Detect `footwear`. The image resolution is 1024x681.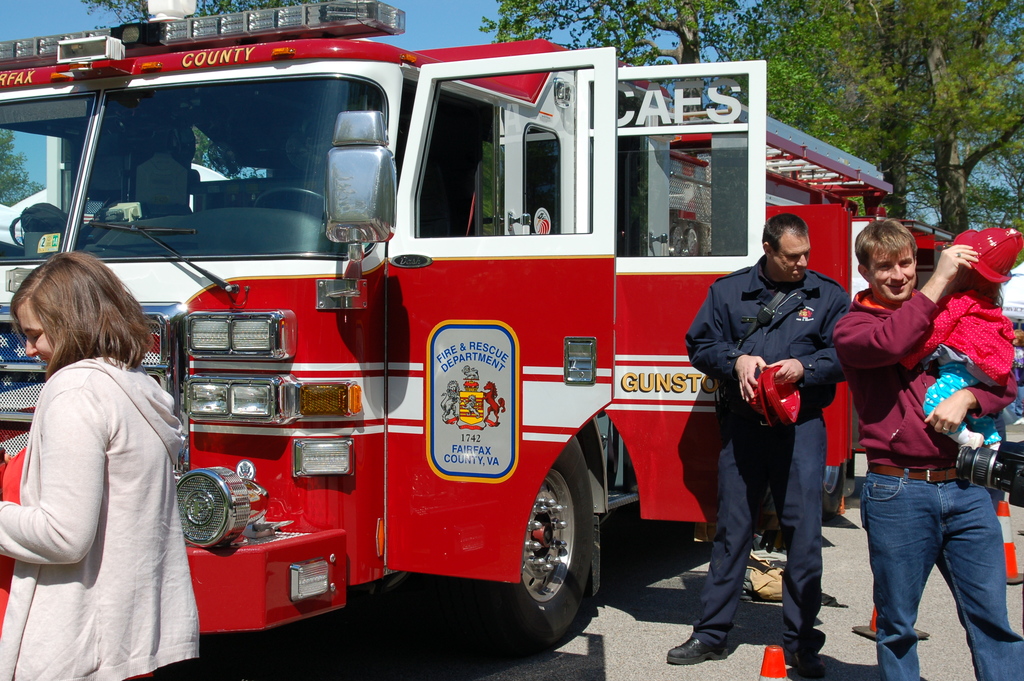
l=785, t=644, r=824, b=680.
